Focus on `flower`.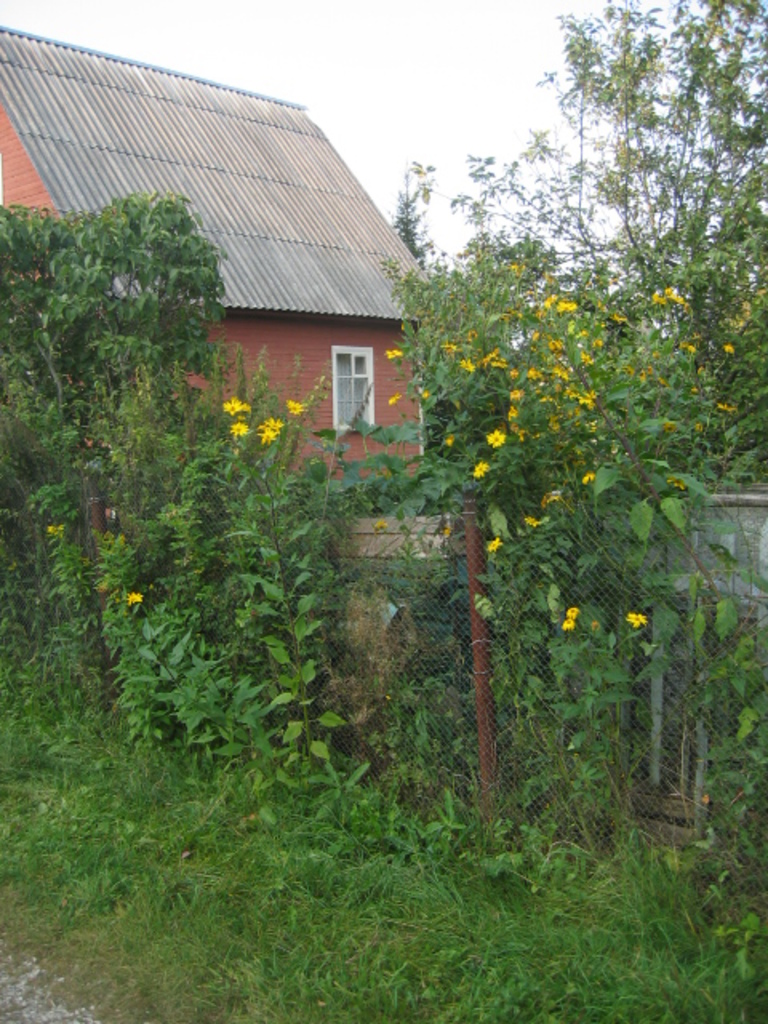
Focused at select_region(114, 578, 152, 627).
